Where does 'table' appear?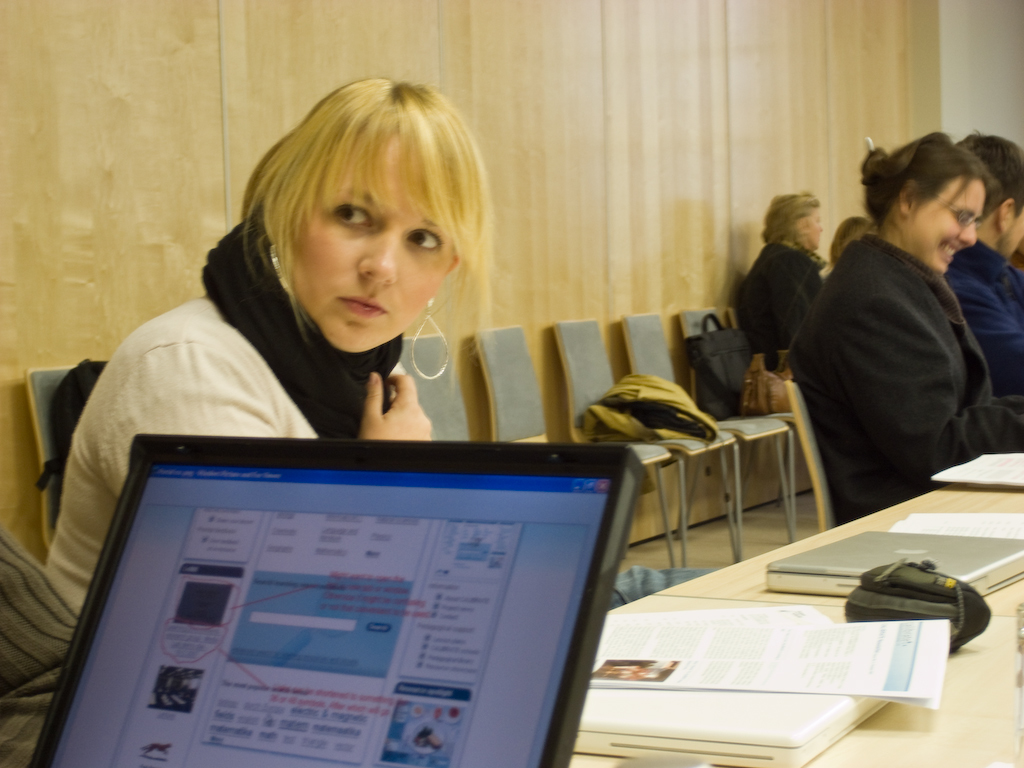
Appears at x1=563, y1=592, x2=1023, y2=767.
